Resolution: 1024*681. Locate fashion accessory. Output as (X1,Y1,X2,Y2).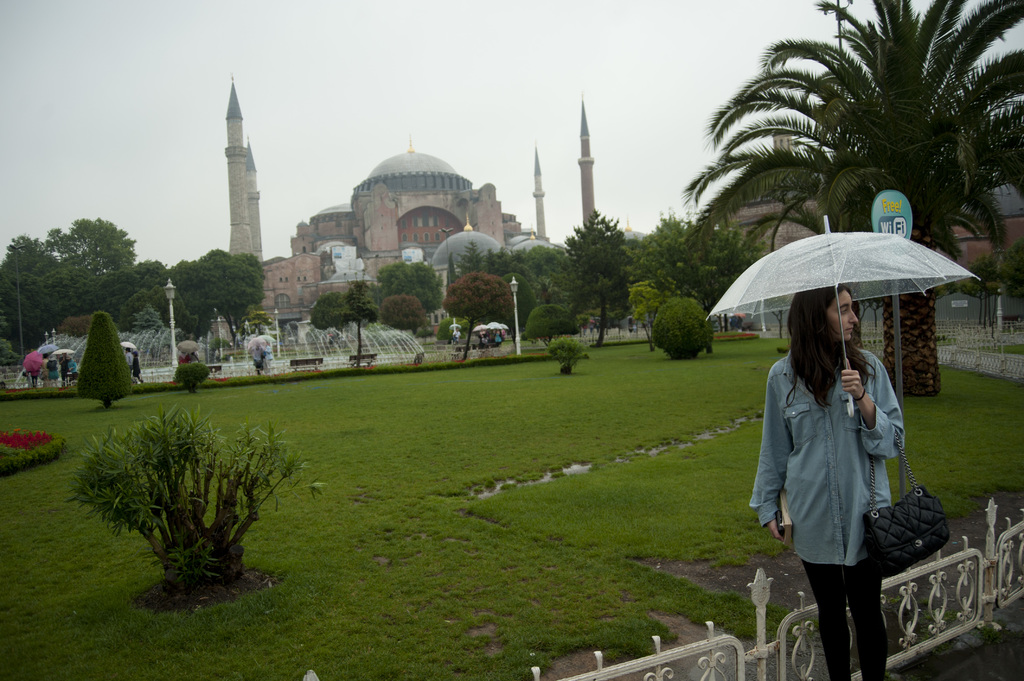
(850,376,868,403).
